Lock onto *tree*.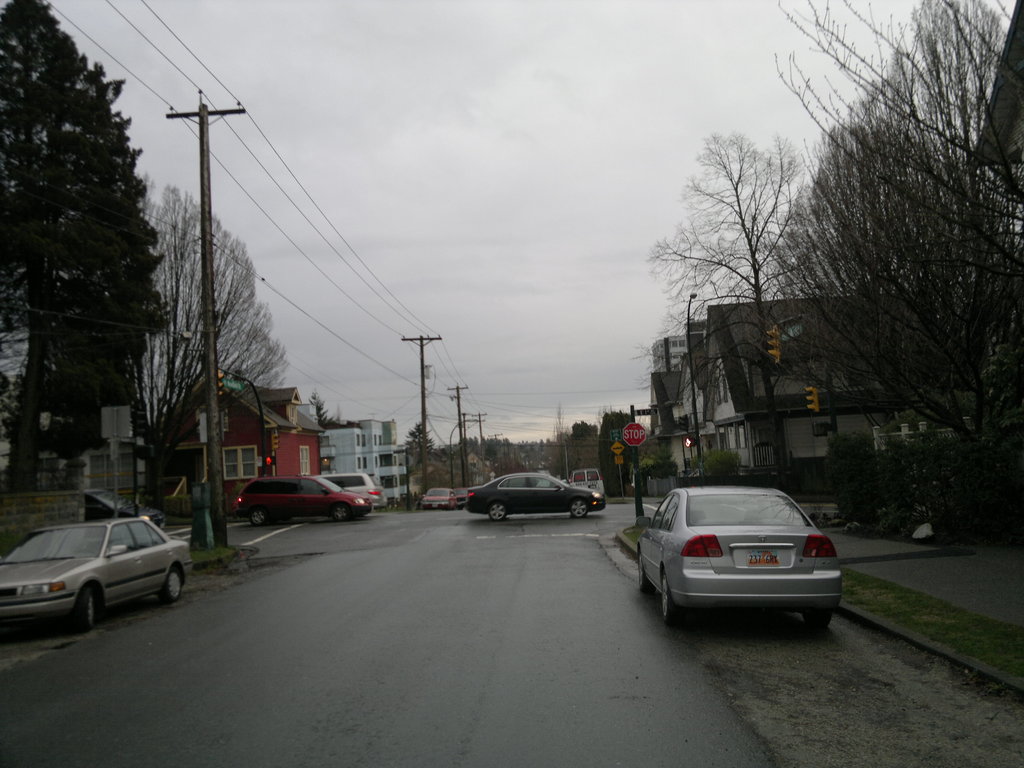
Locked: box=[639, 115, 800, 424].
